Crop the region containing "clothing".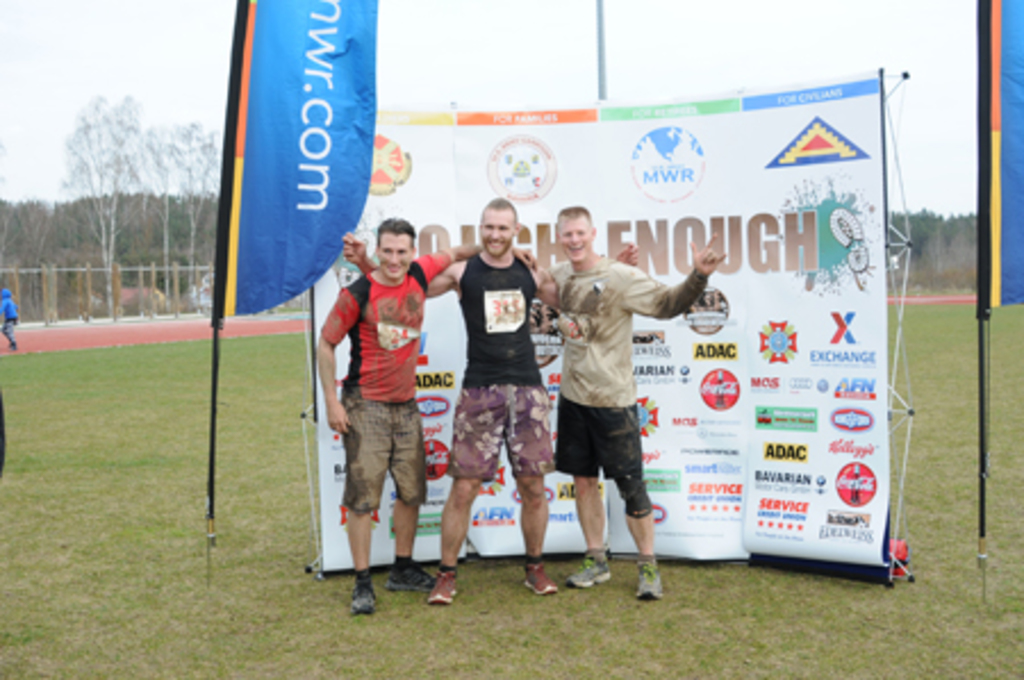
Crop region: 312, 237, 448, 503.
